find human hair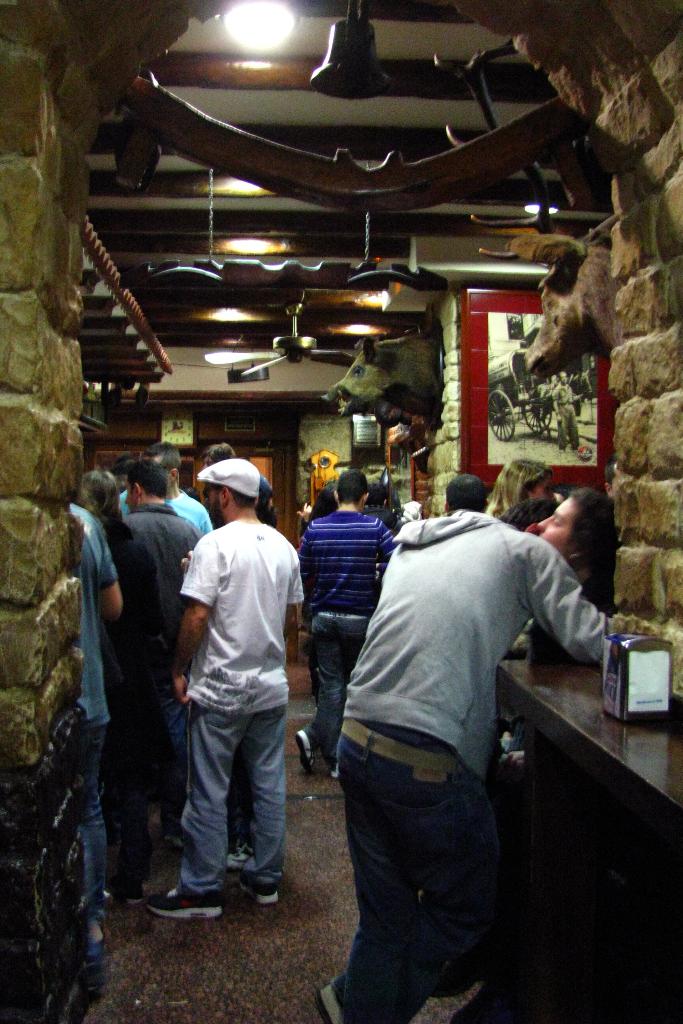
l=448, t=473, r=488, b=513
